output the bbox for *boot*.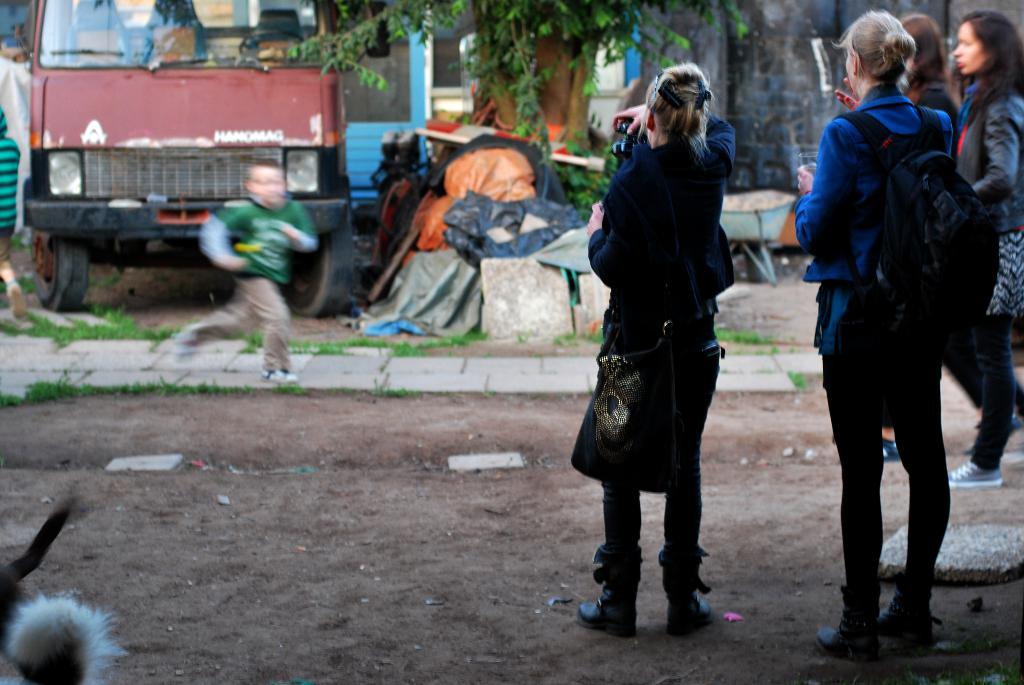
bbox=[876, 606, 930, 650].
